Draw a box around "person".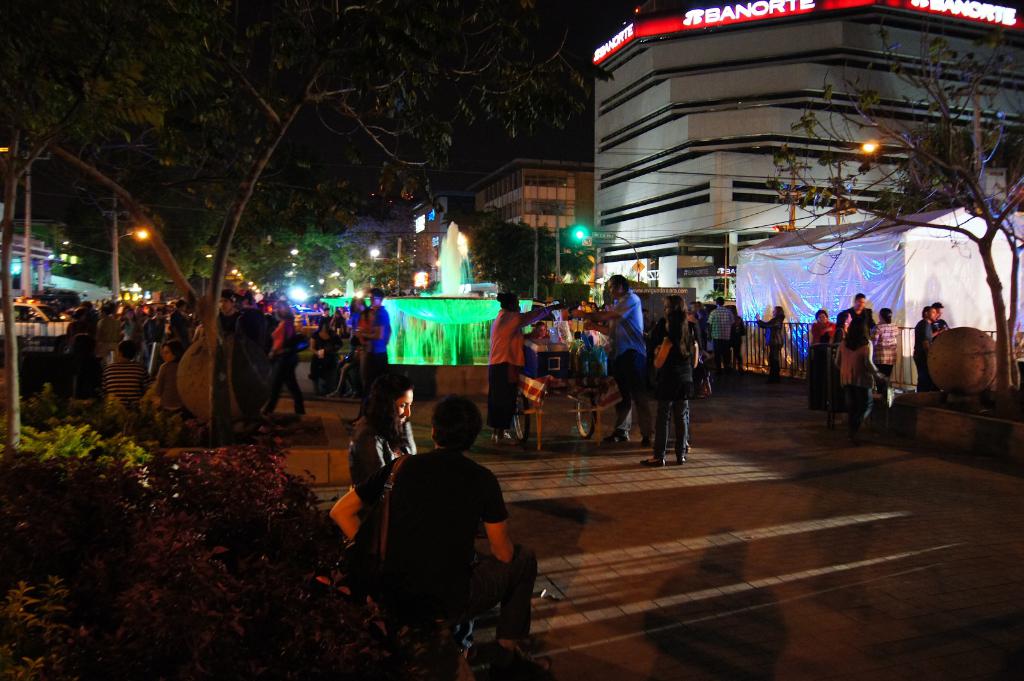
[346,383,539,671].
